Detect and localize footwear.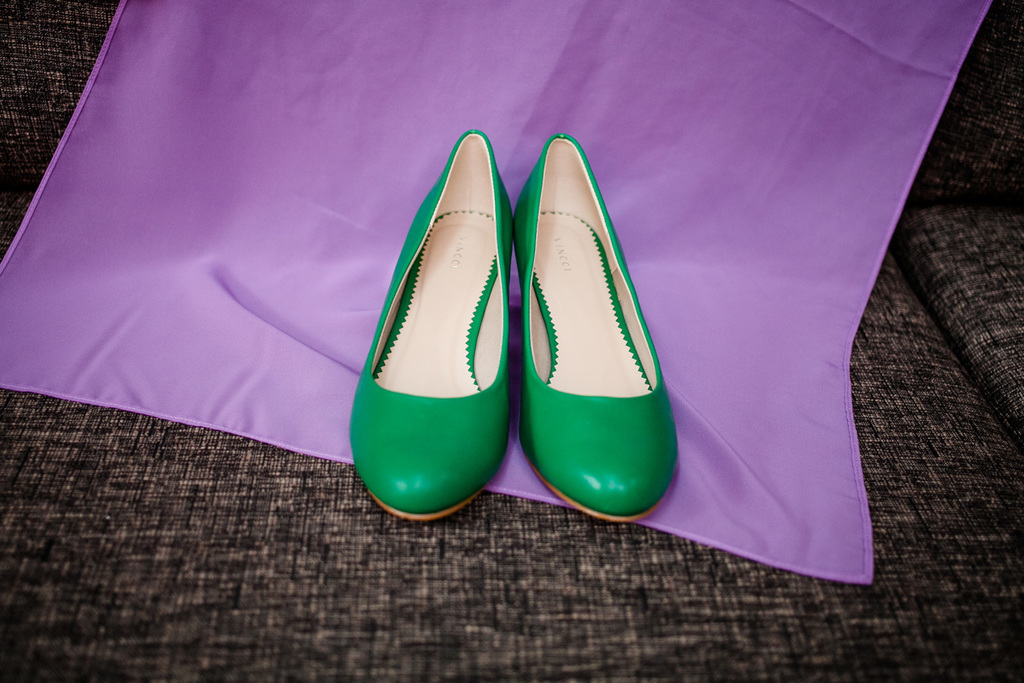
Localized at [left=519, top=130, right=677, bottom=528].
